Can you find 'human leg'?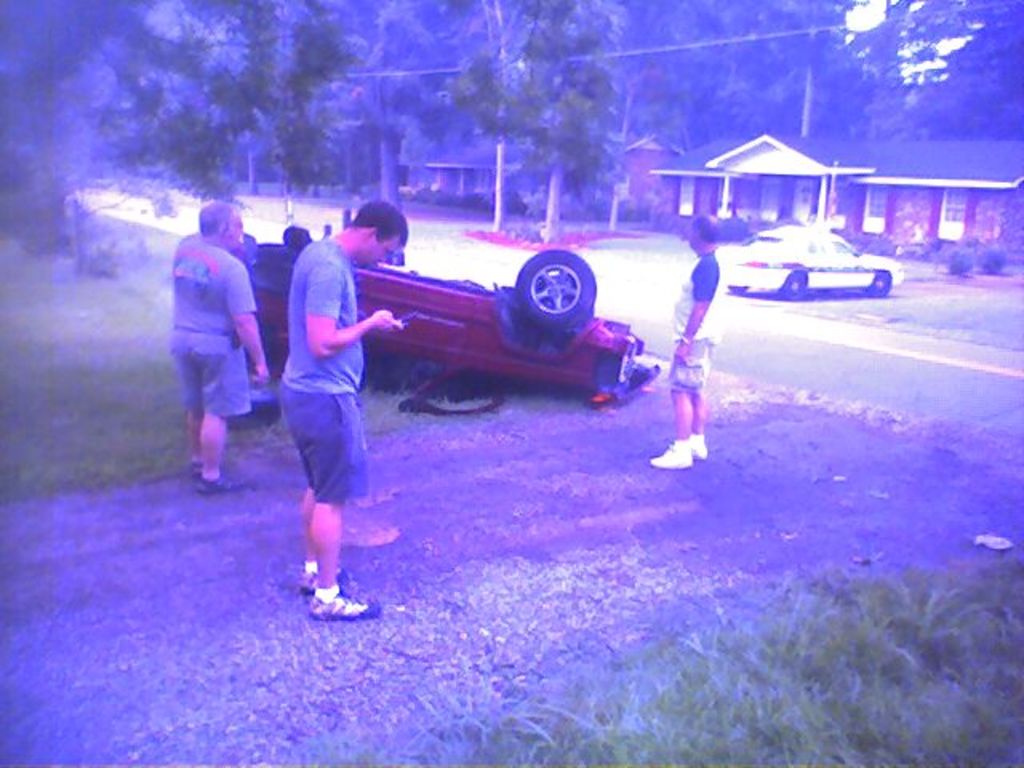
Yes, bounding box: 656,333,698,466.
